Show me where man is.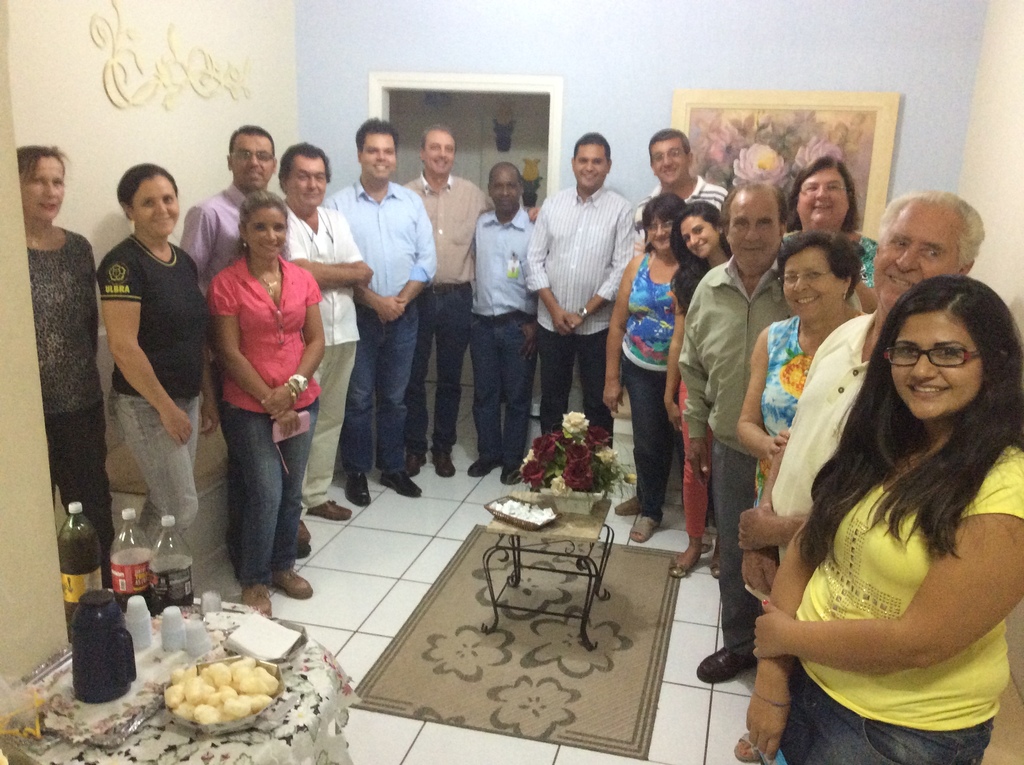
man is at bbox(474, 161, 533, 486).
